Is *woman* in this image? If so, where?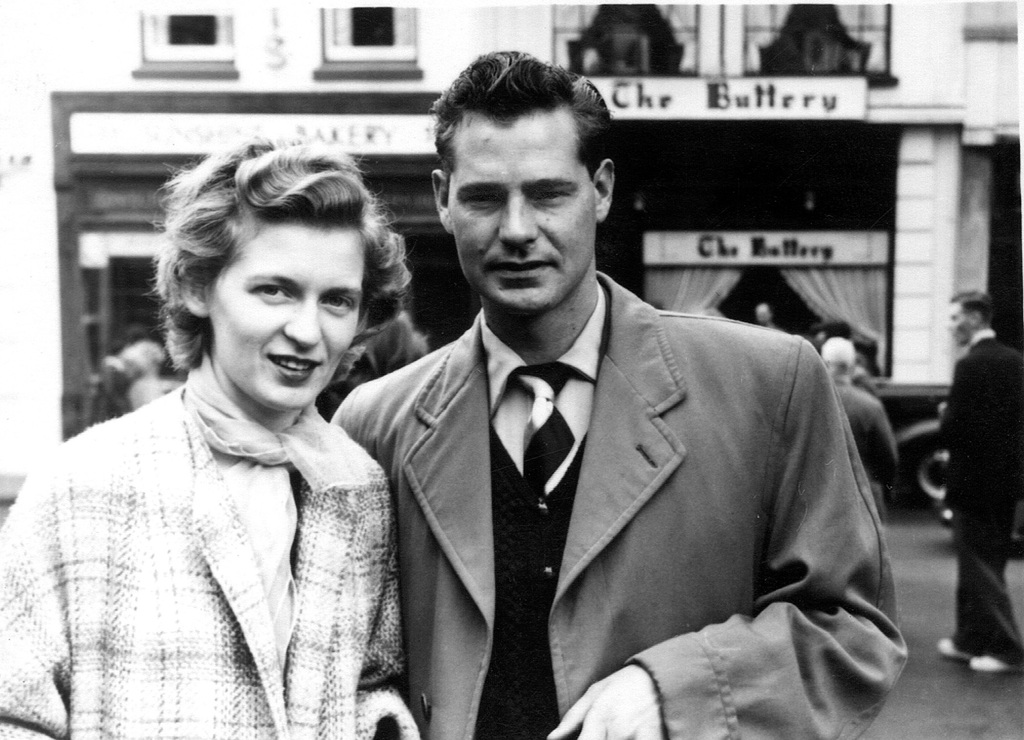
Yes, at x1=0 y1=134 x2=427 y2=739.
